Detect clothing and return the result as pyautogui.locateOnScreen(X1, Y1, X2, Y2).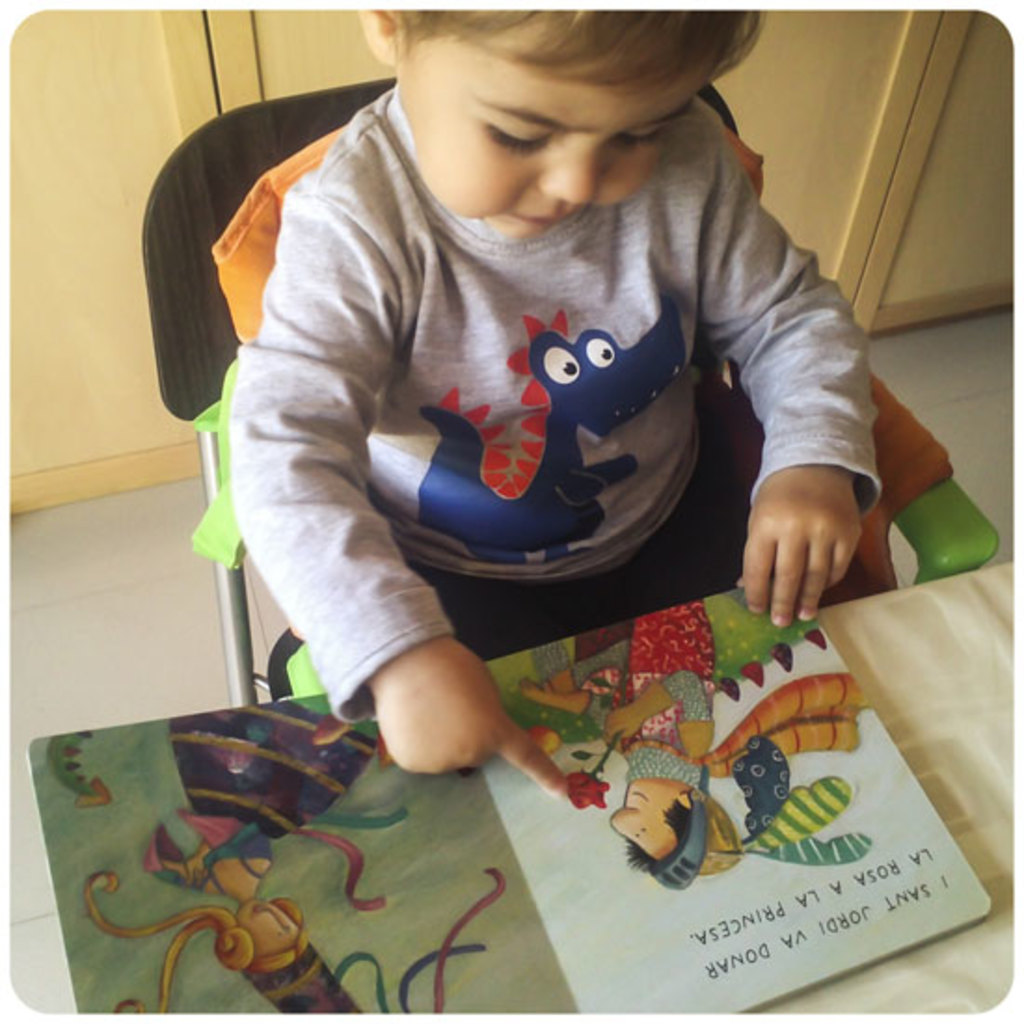
pyautogui.locateOnScreen(181, 95, 890, 752).
